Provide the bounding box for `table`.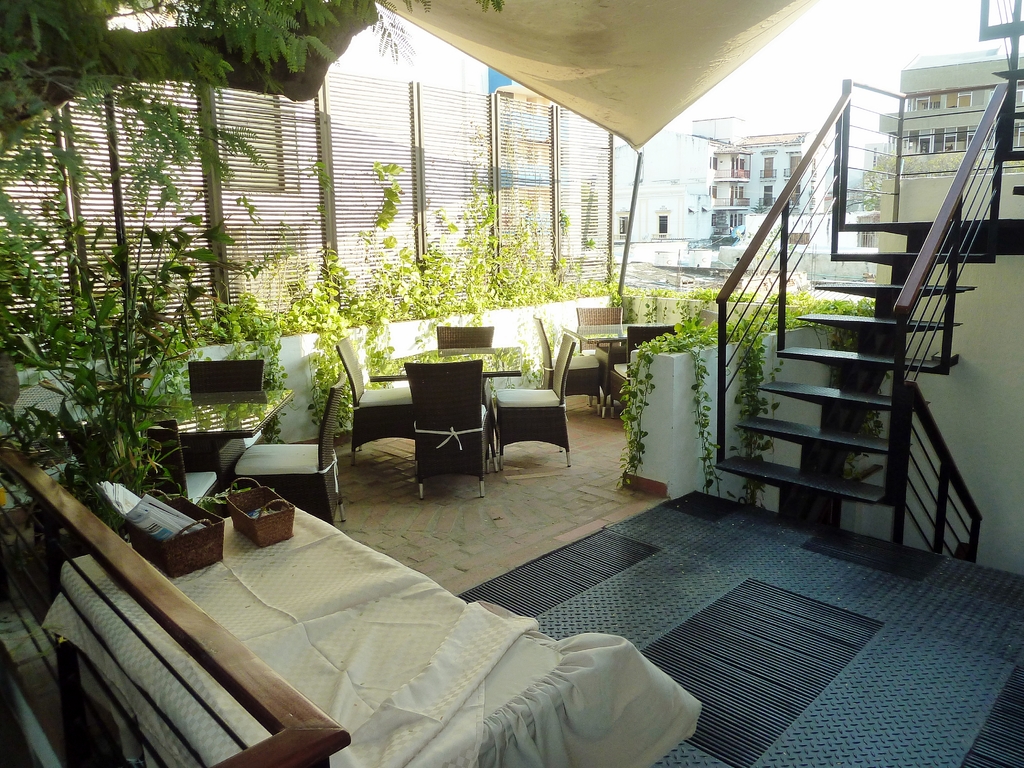
[556,315,640,404].
